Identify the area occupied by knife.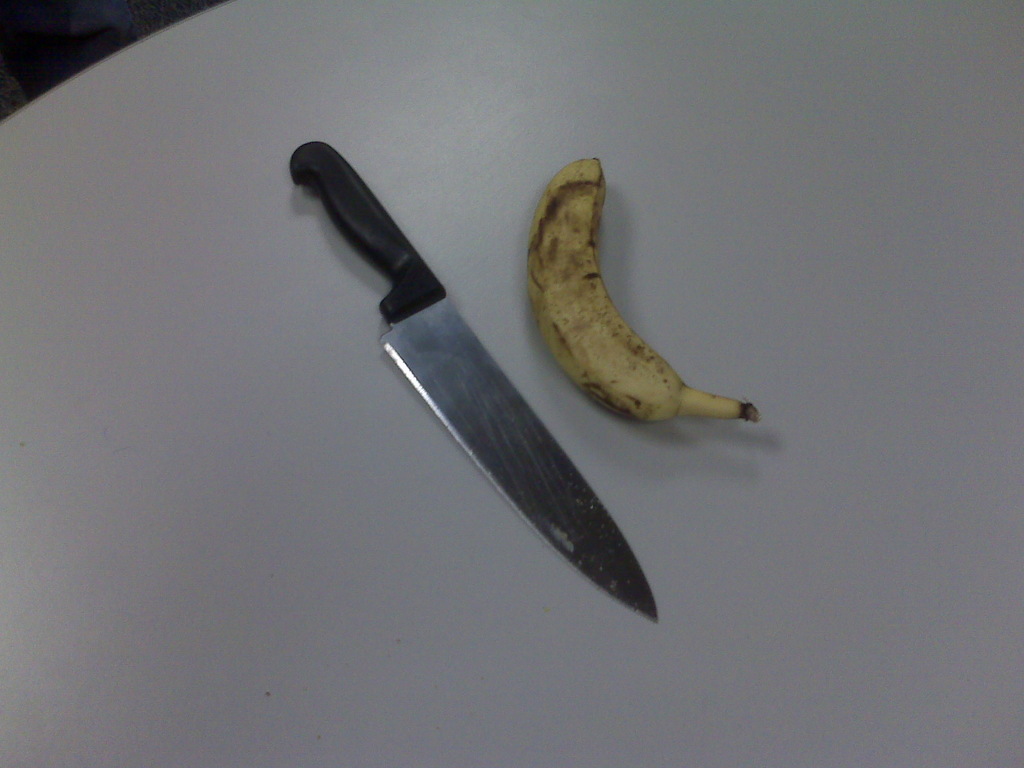
Area: {"left": 288, "top": 139, "right": 660, "bottom": 624}.
